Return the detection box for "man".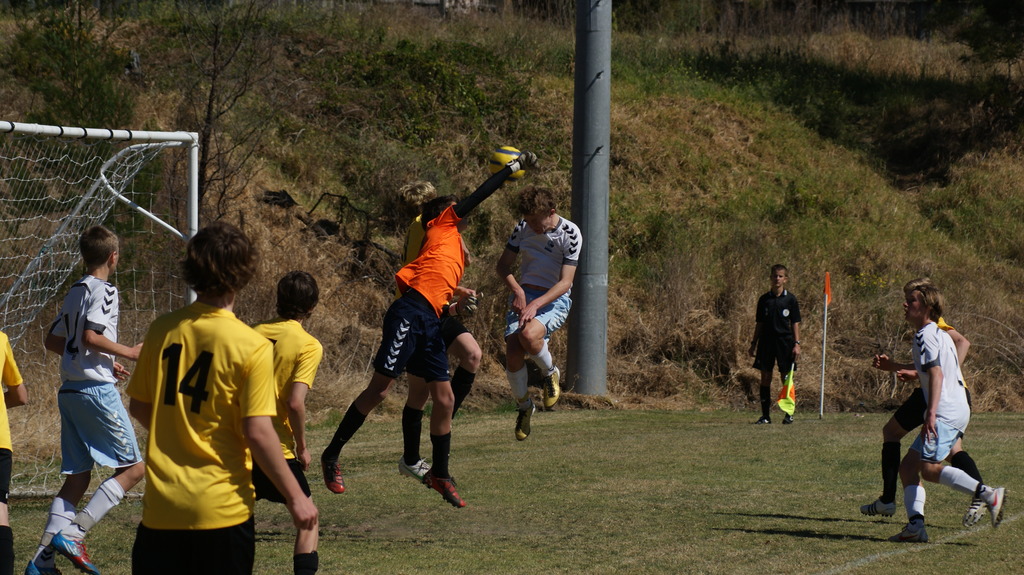
<bbox>396, 182, 483, 485</bbox>.
